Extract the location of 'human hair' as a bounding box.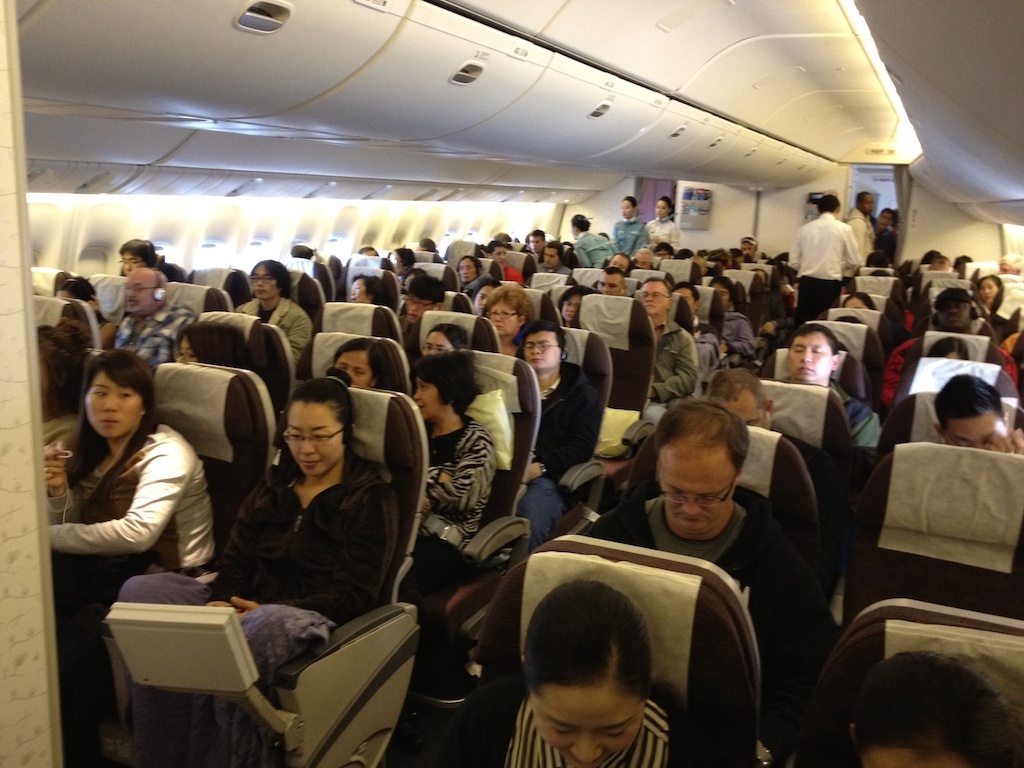
pyautogui.locateOnScreen(455, 254, 485, 269).
